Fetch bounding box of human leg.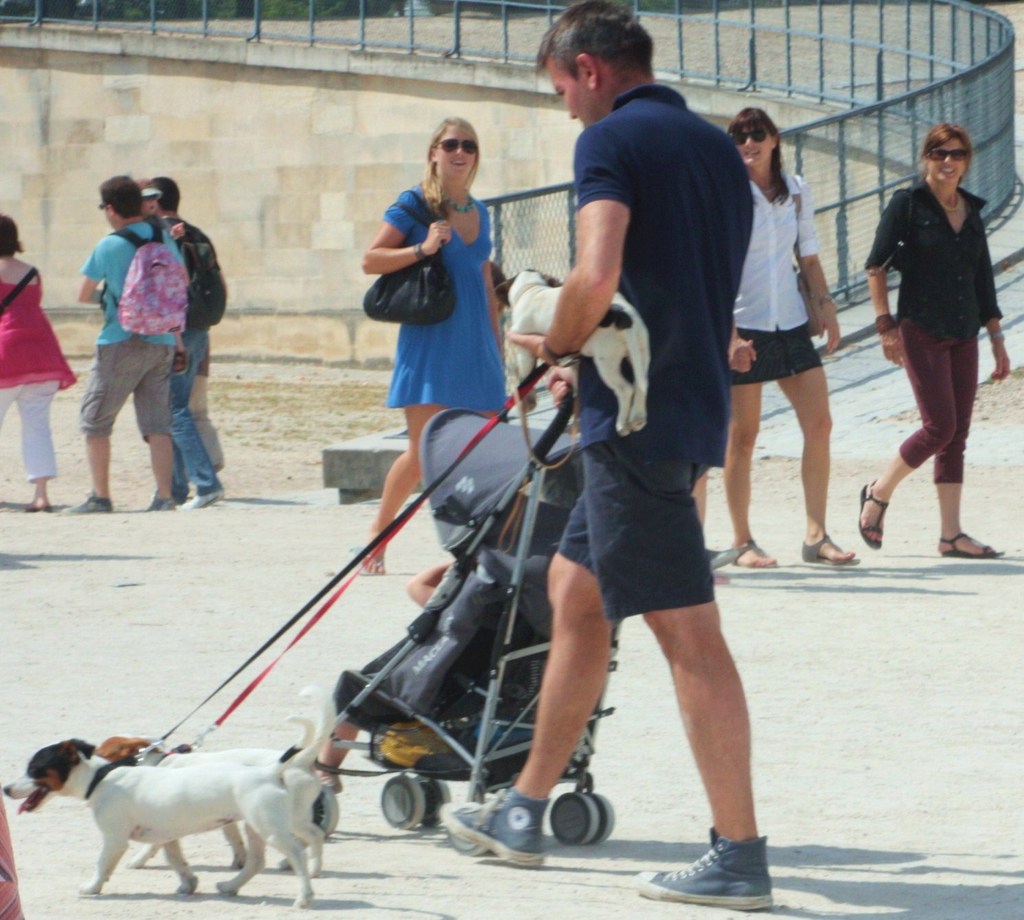
Bbox: bbox=[19, 329, 73, 513].
